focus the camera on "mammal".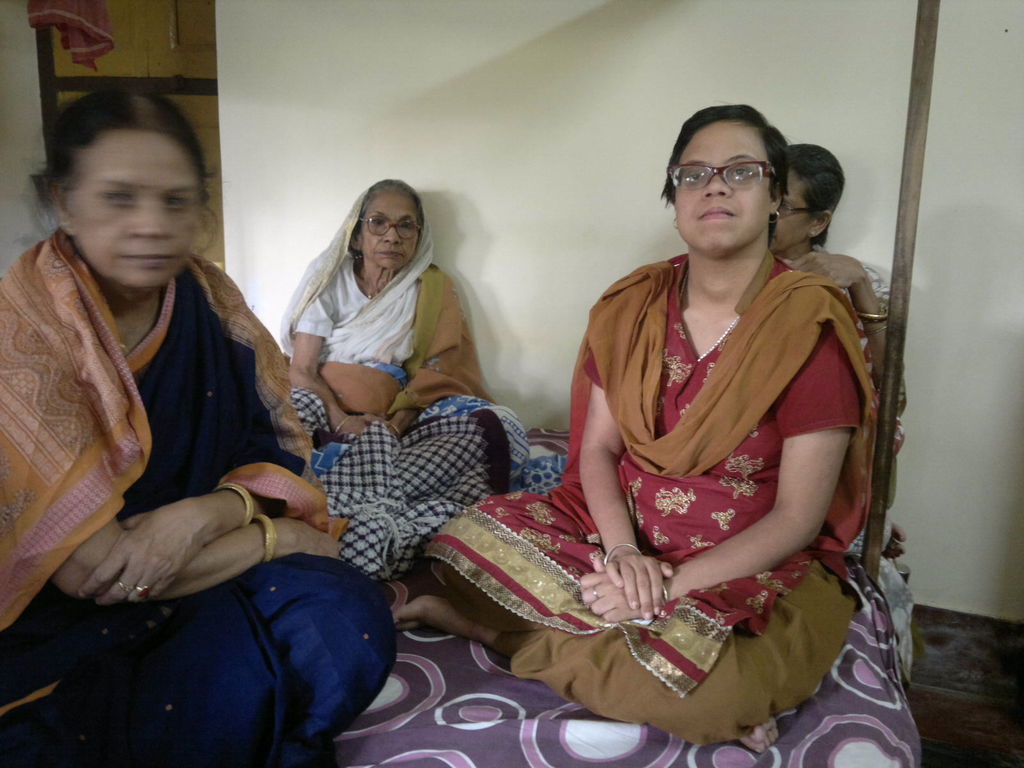
Focus region: <region>0, 92, 397, 767</region>.
